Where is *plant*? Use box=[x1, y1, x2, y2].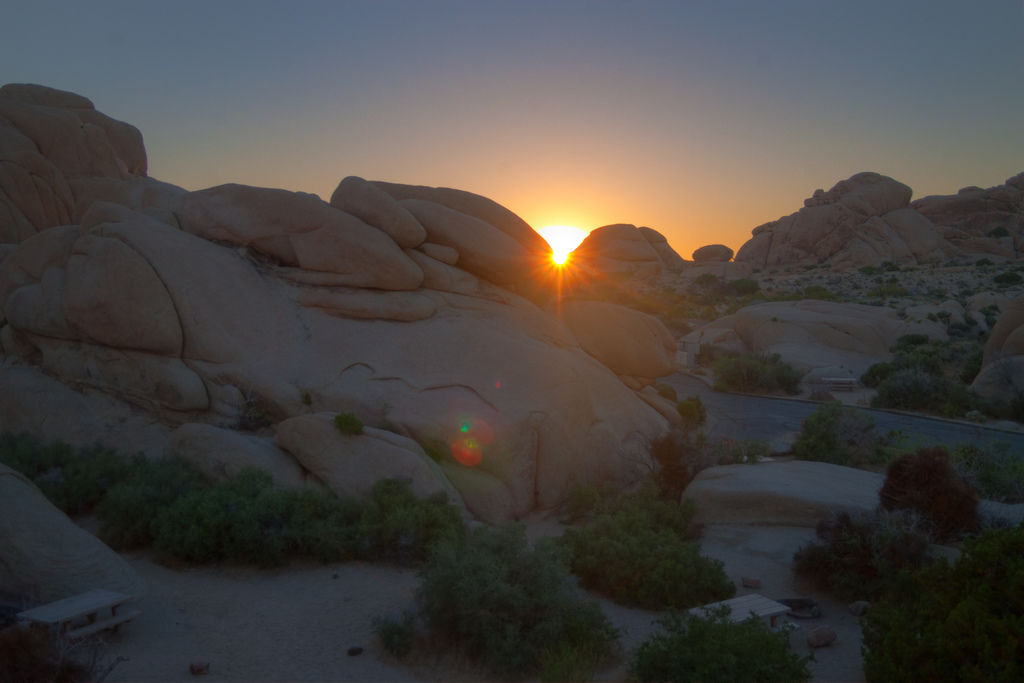
box=[712, 273, 757, 294].
